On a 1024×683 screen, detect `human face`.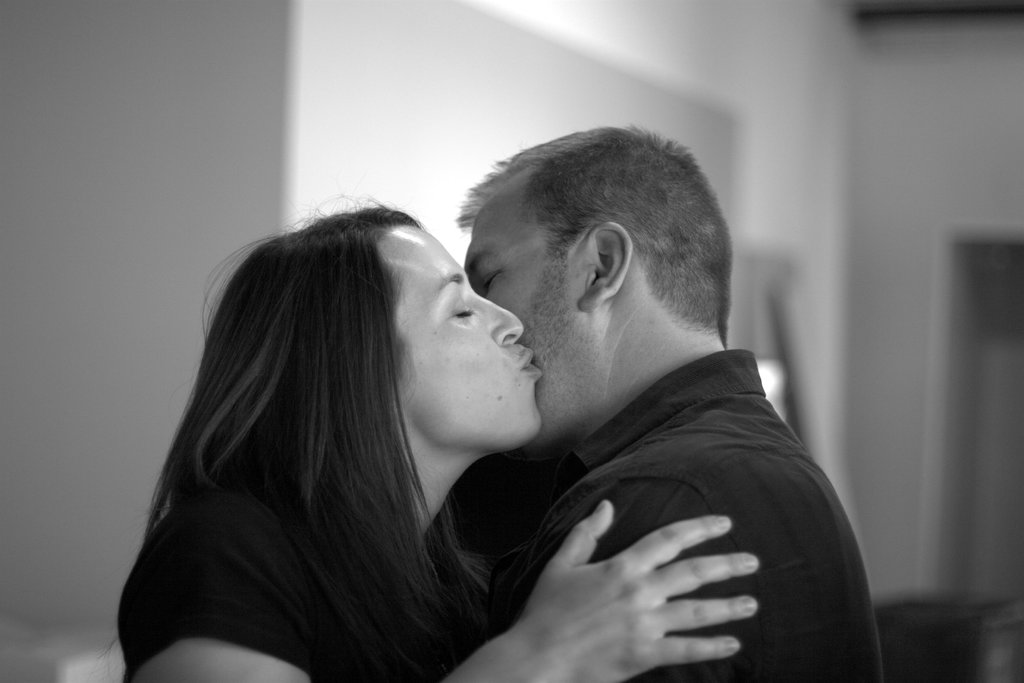
457,211,579,420.
